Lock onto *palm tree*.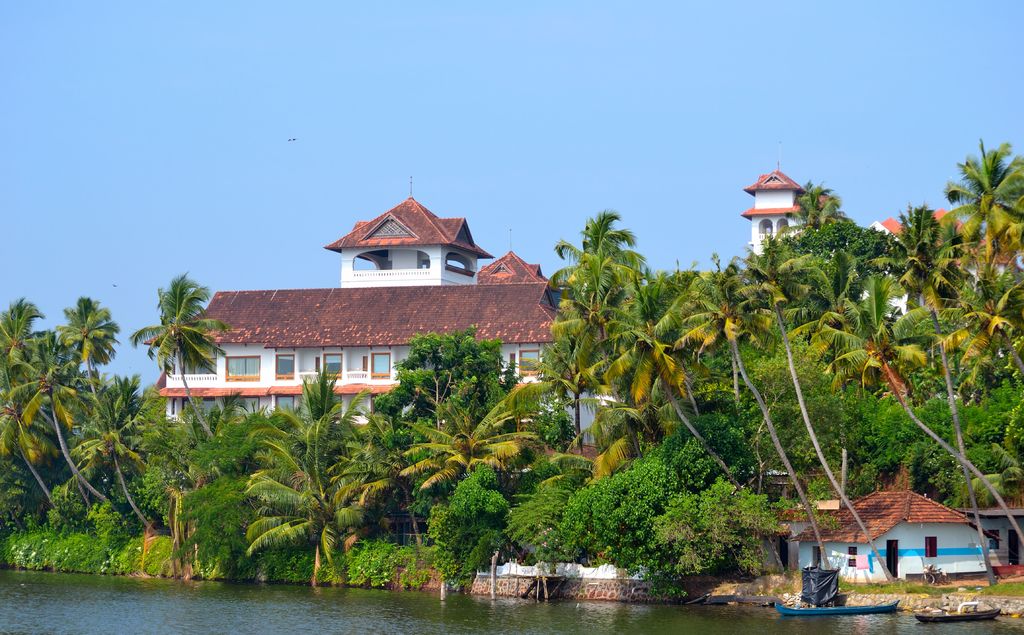
Locked: bbox=(283, 394, 342, 545).
